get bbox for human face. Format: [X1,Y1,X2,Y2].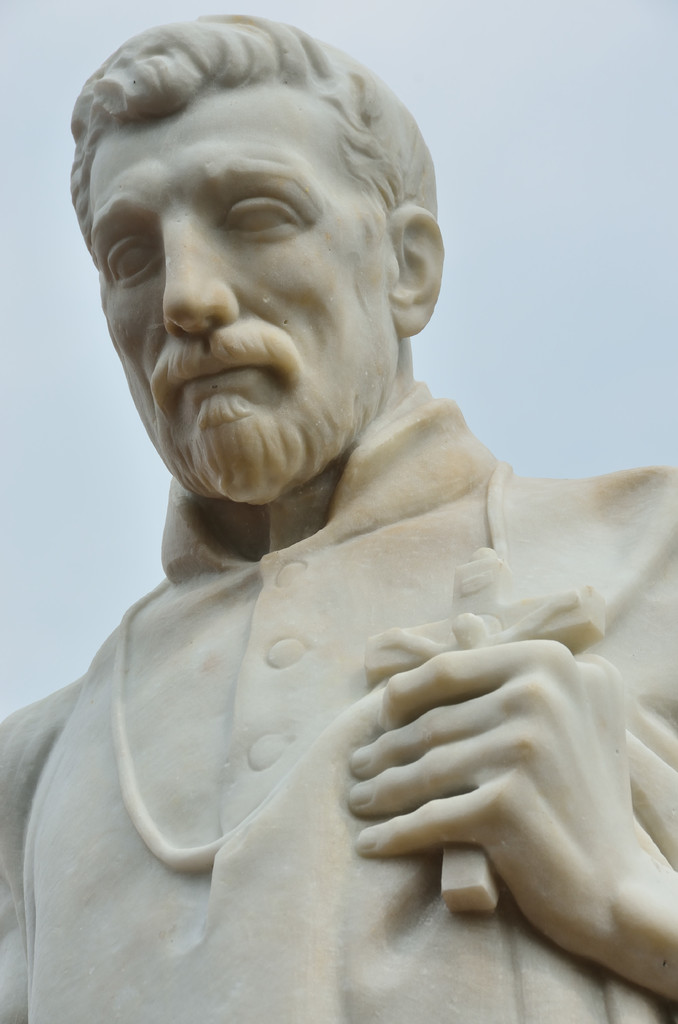
[90,78,387,502].
